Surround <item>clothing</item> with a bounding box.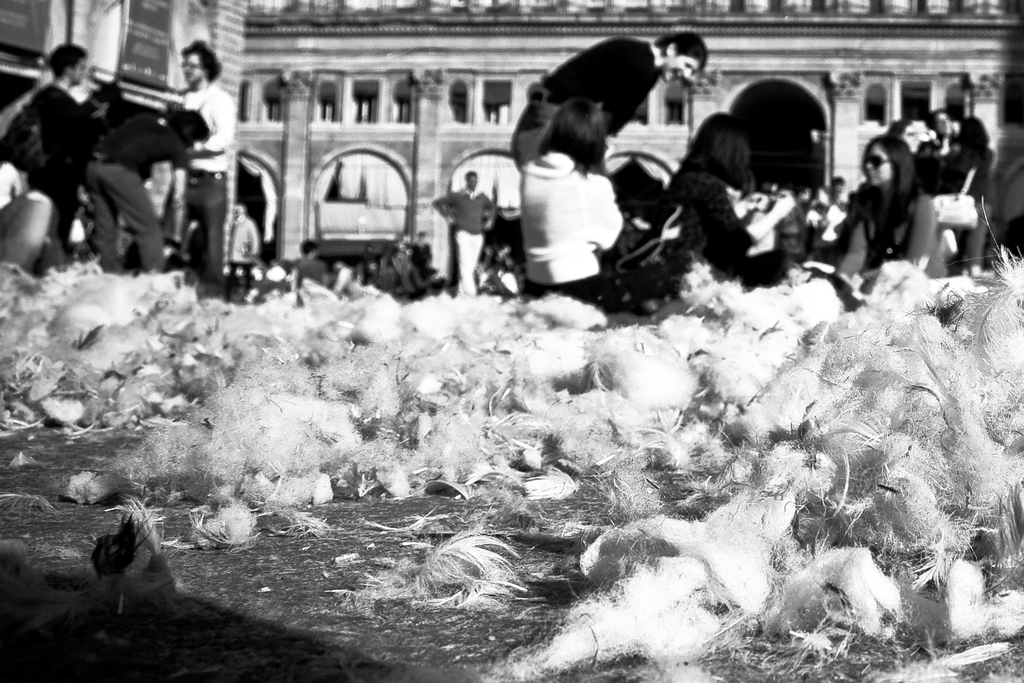
x1=429, y1=184, x2=495, y2=293.
